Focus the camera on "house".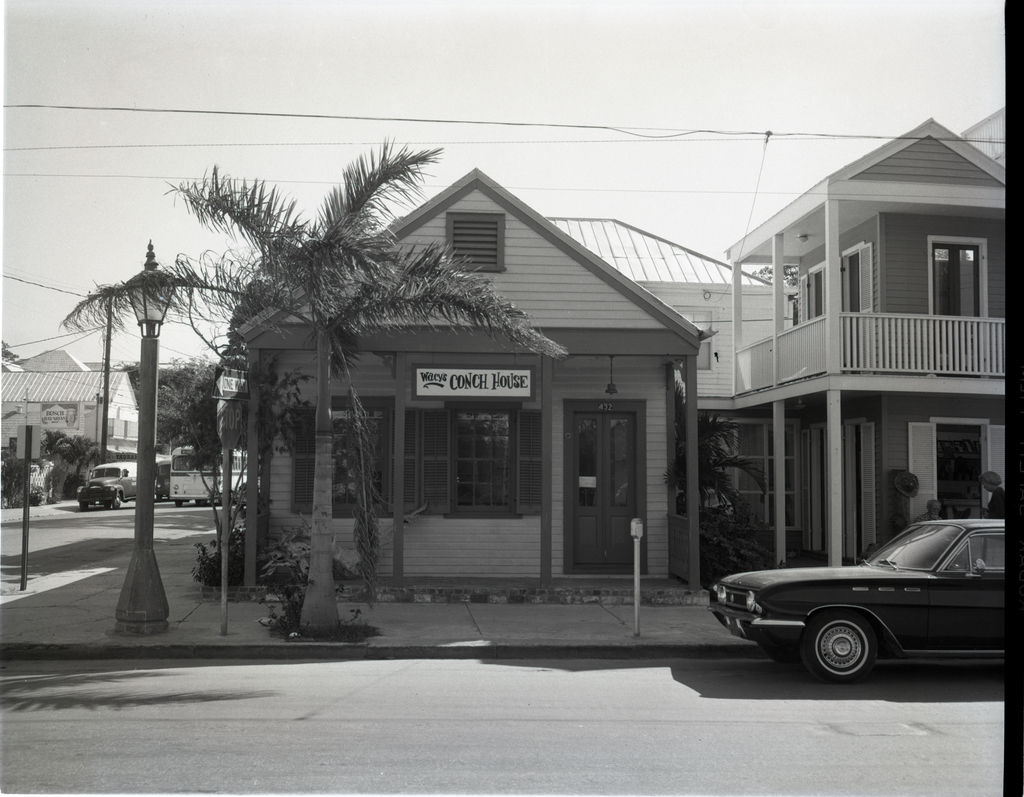
Focus region: x1=239 y1=168 x2=706 y2=609.
